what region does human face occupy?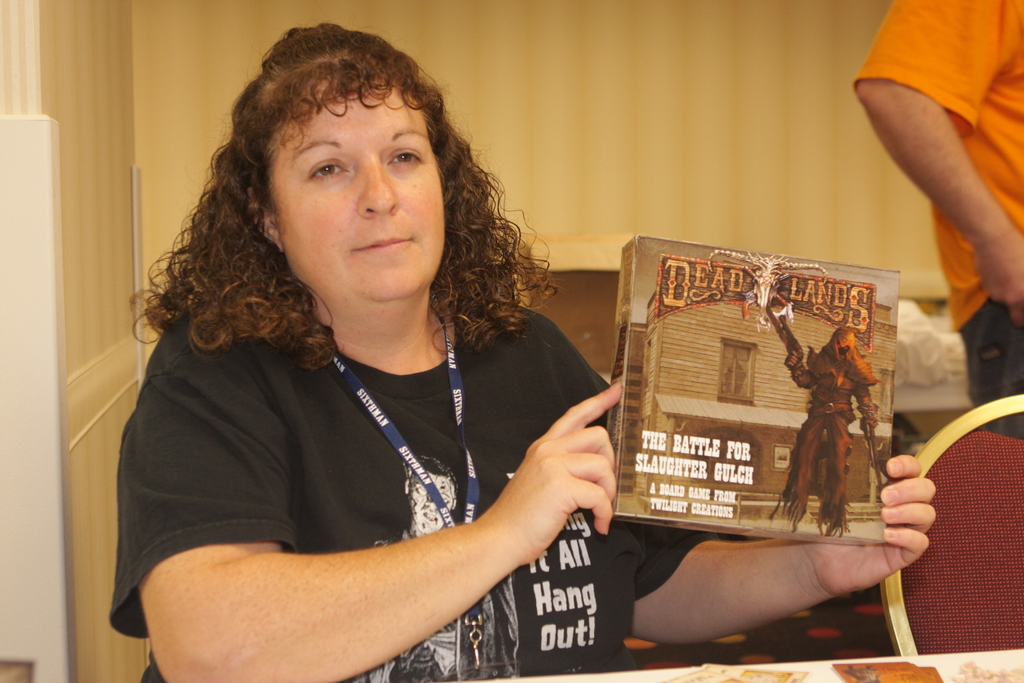
[x1=278, y1=76, x2=446, y2=292].
